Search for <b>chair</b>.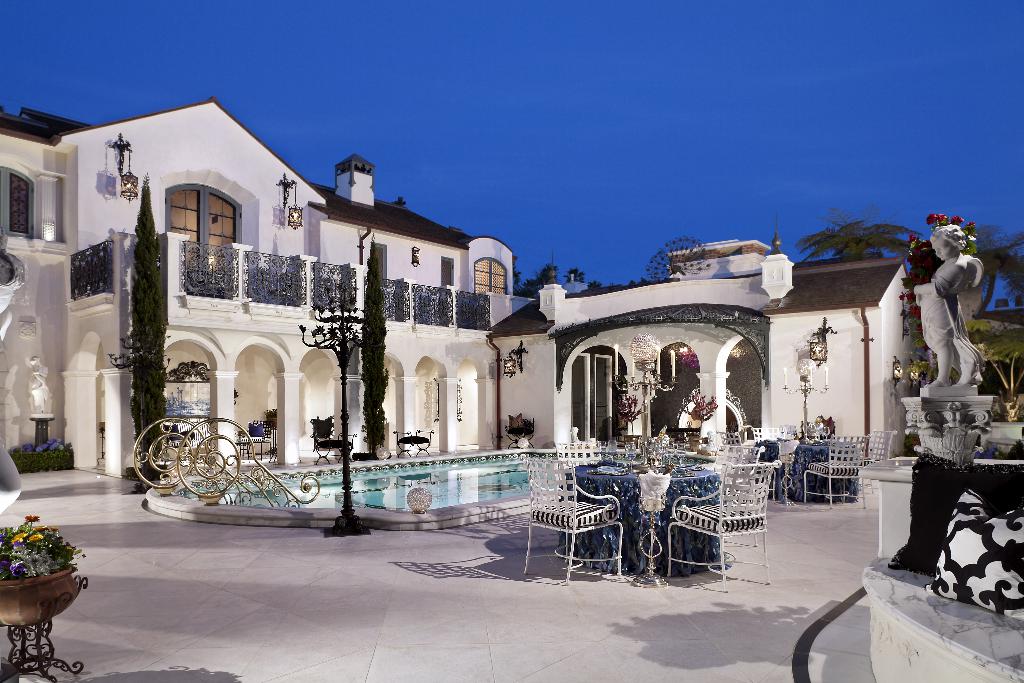
Found at (703, 442, 771, 550).
